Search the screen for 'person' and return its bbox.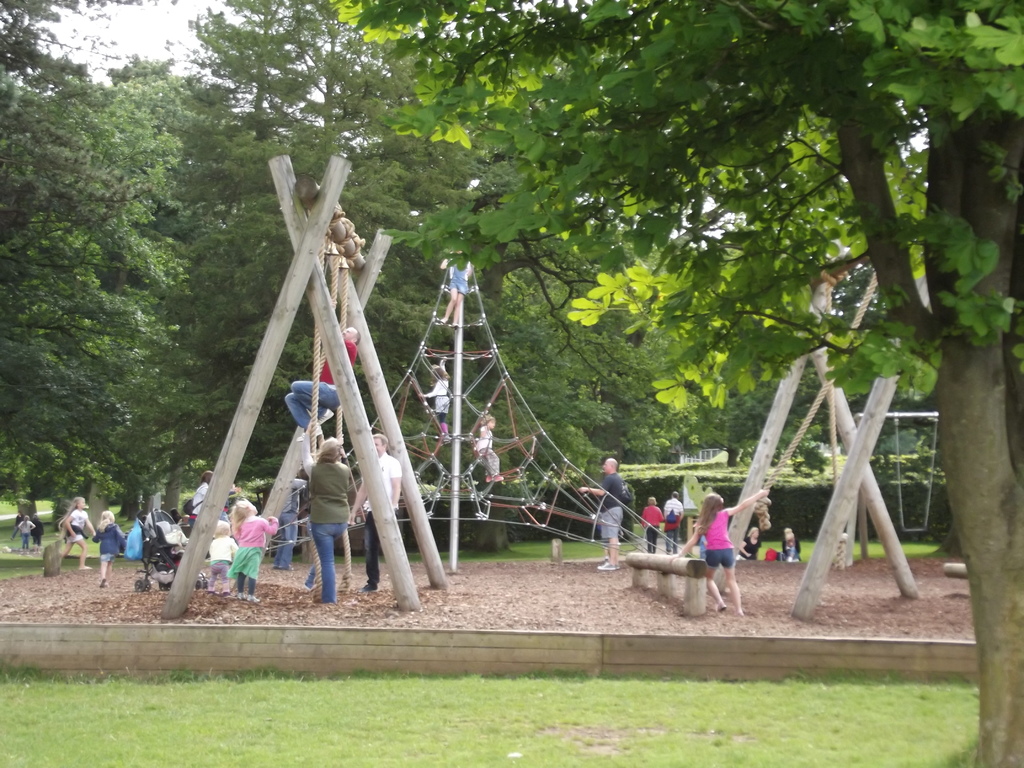
Found: bbox(640, 490, 666, 554).
